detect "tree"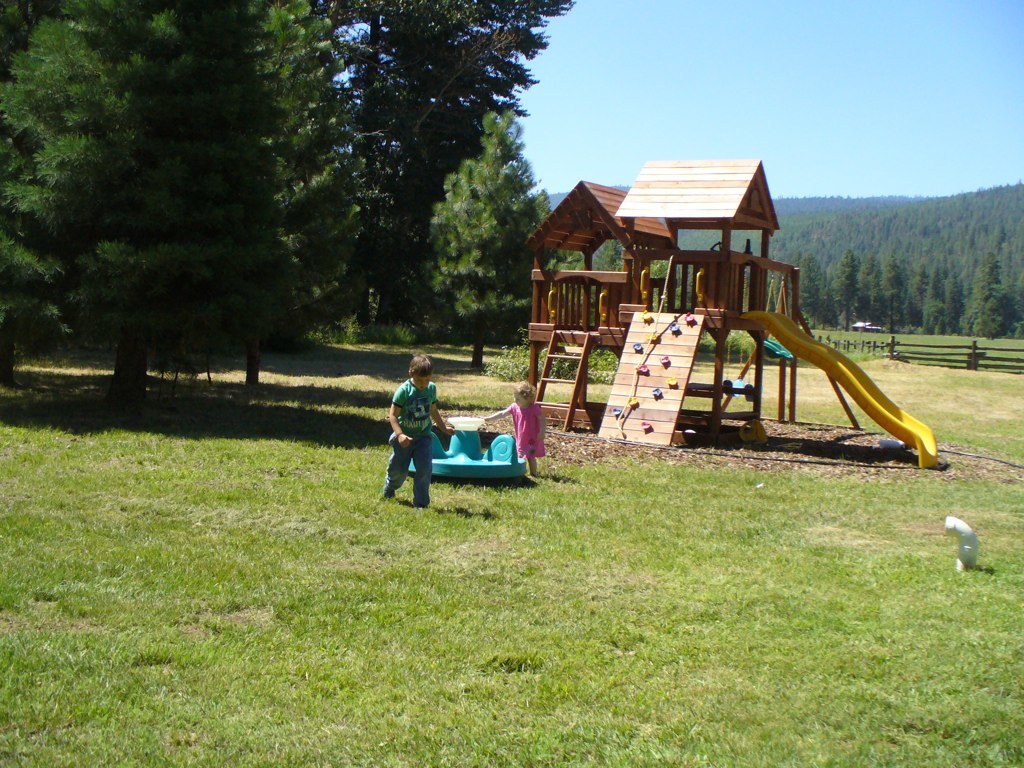
BBox(12, 51, 318, 412)
